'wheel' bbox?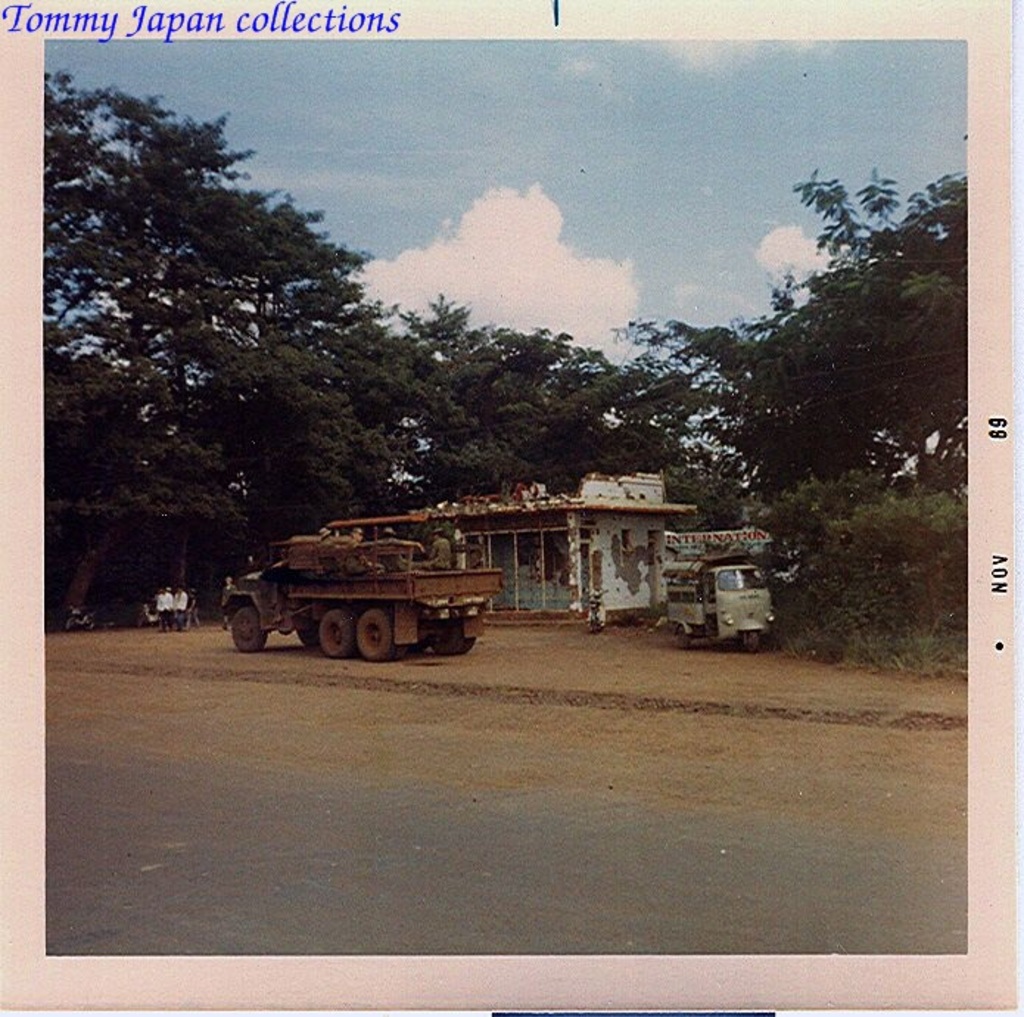
bbox(430, 619, 474, 654)
